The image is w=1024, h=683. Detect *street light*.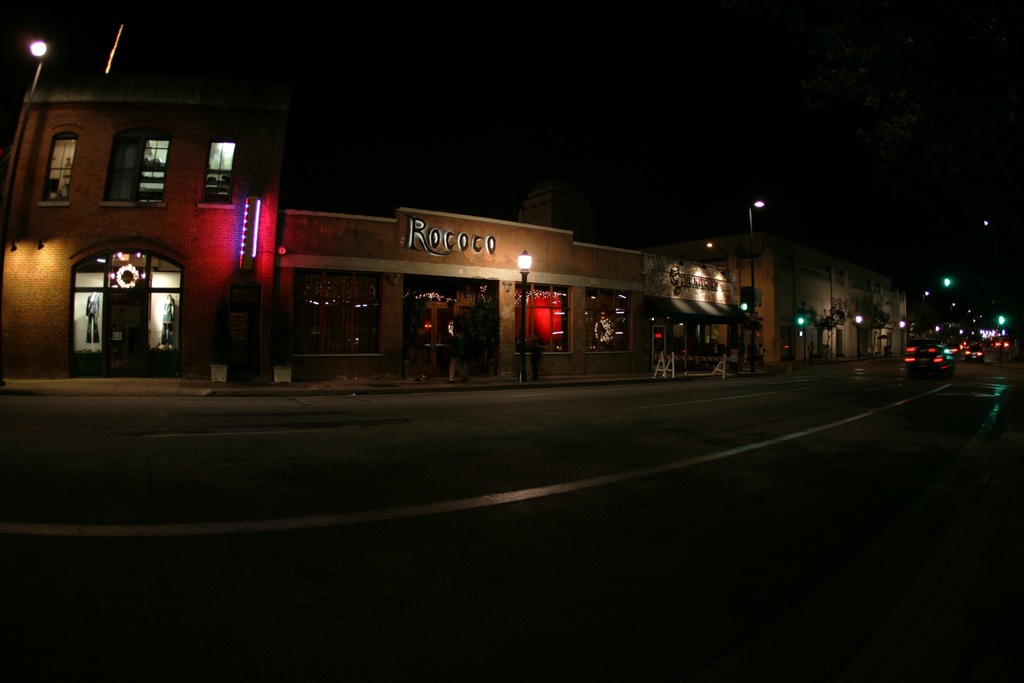
Detection: x1=852 y1=313 x2=865 y2=359.
